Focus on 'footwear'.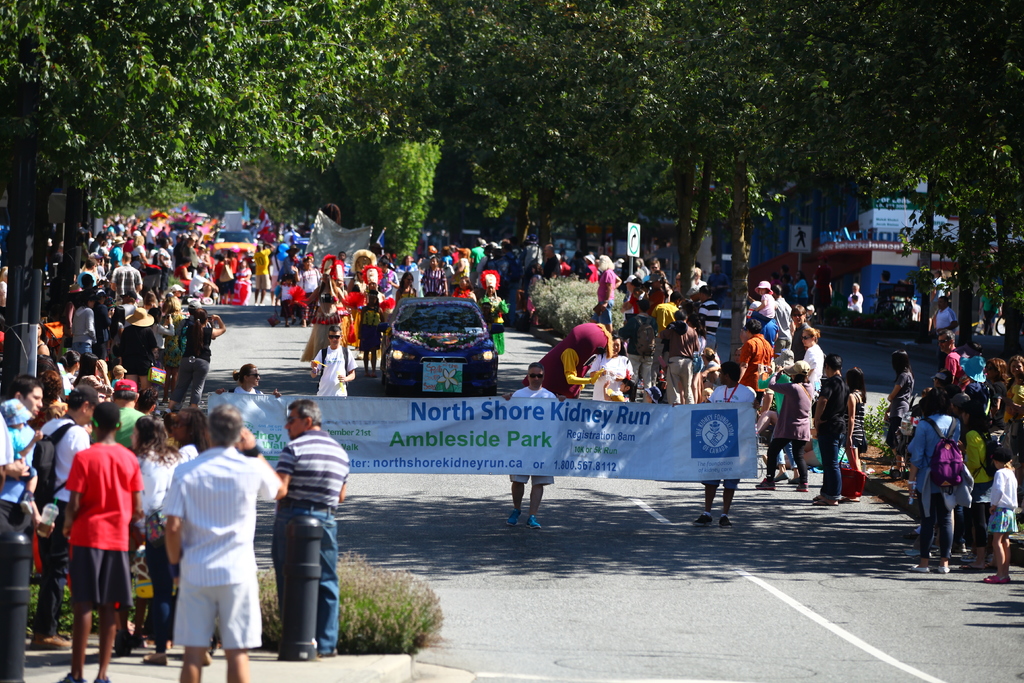
Focused at bbox=(953, 541, 964, 554).
